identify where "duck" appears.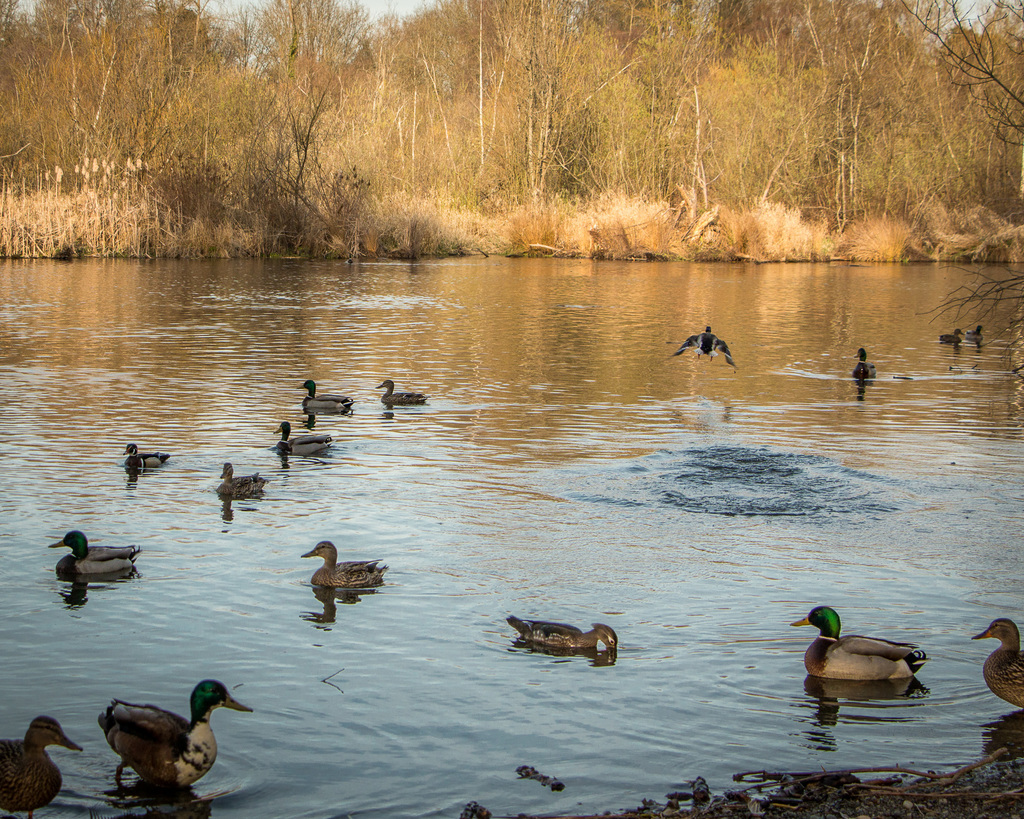
Appears at crop(788, 604, 931, 681).
